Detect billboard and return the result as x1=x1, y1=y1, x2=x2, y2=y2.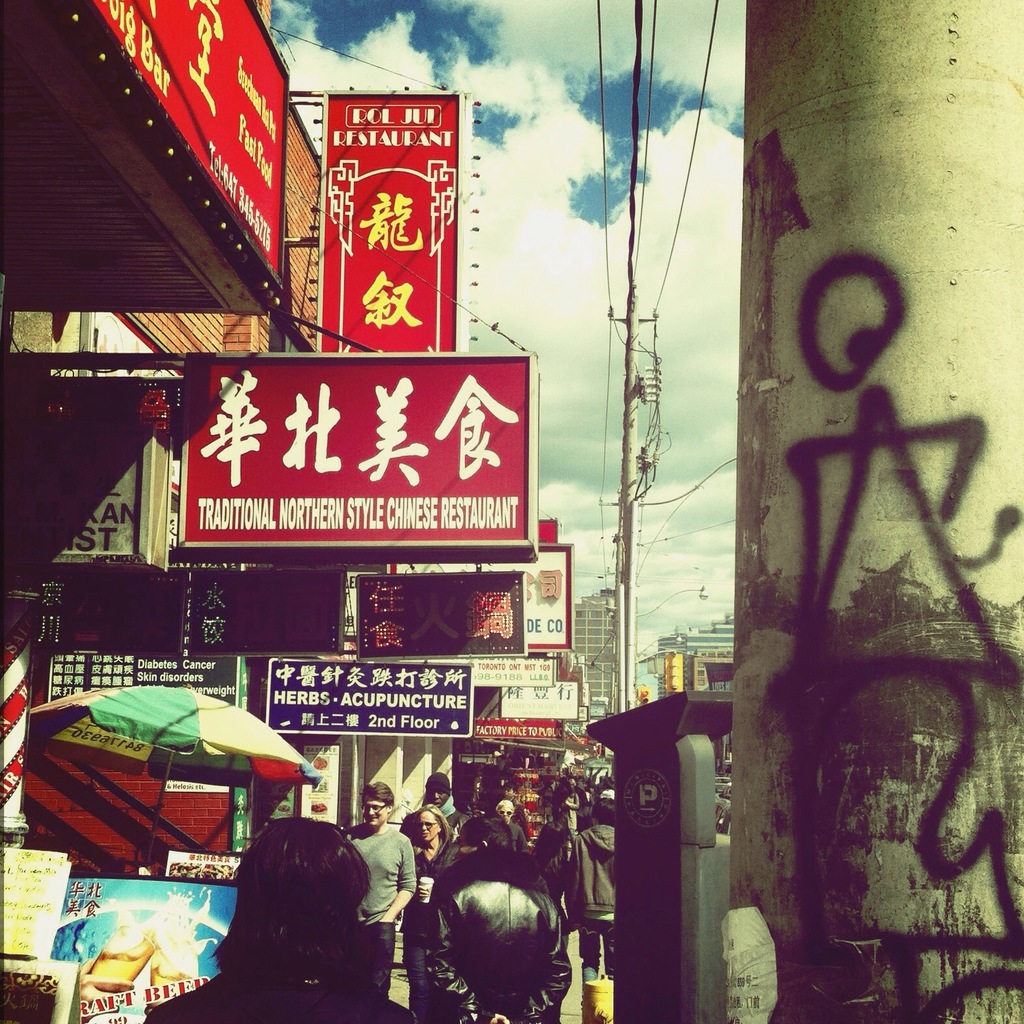
x1=77, y1=0, x2=289, y2=299.
